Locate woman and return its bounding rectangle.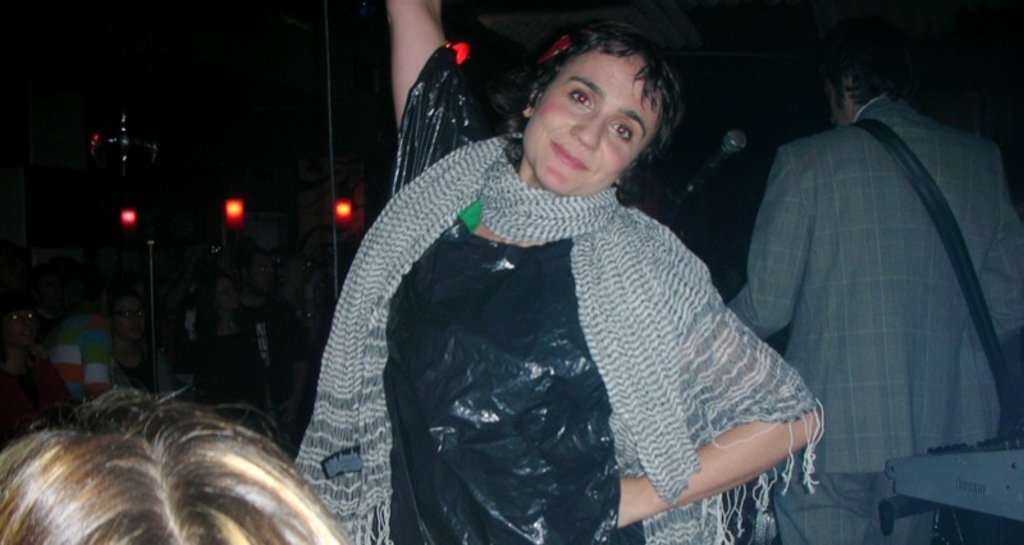
Rect(294, 0, 829, 544).
